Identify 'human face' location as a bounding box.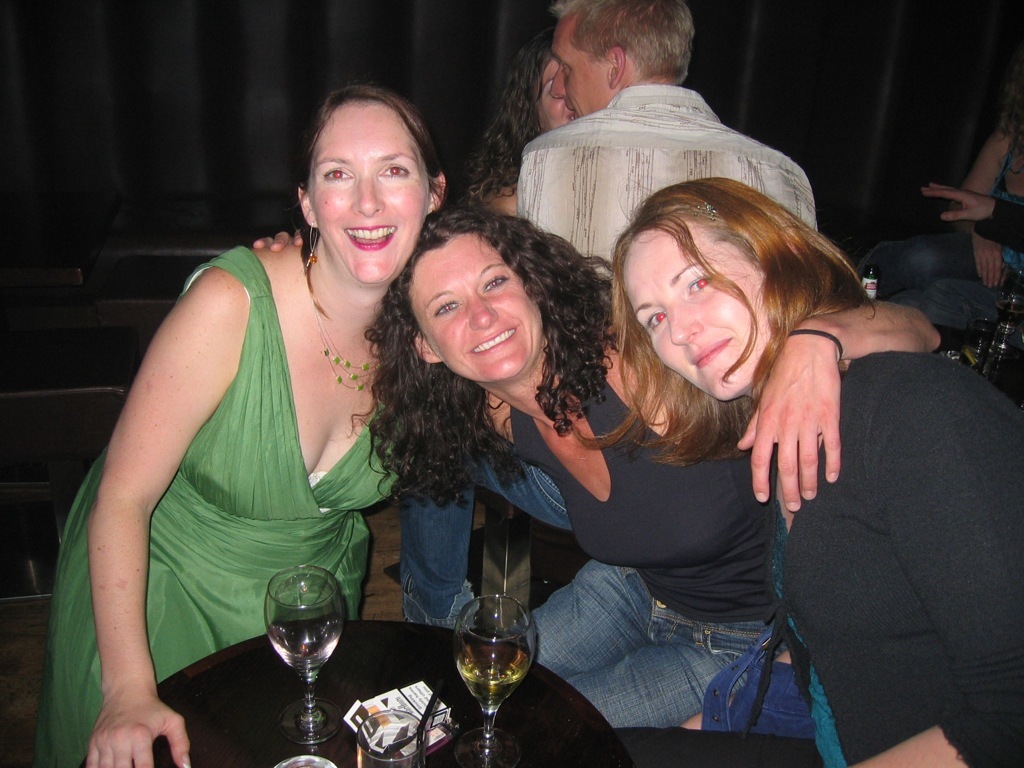
x1=538, y1=76, x2=599, y2=136.
